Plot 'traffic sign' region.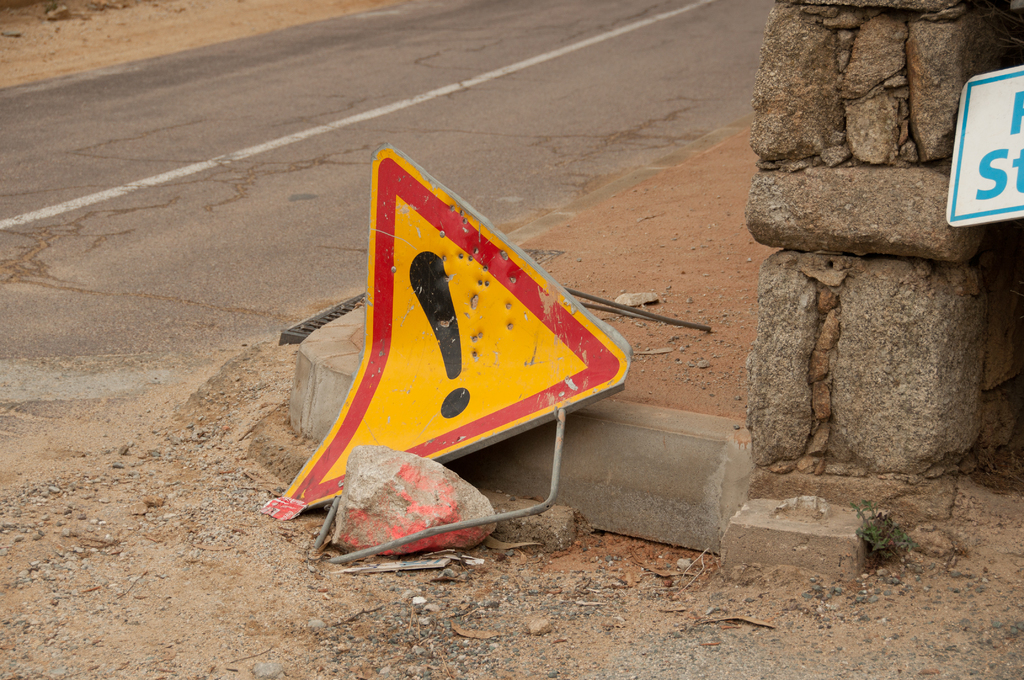
Plotted at 943, 60, 1023, 225.
